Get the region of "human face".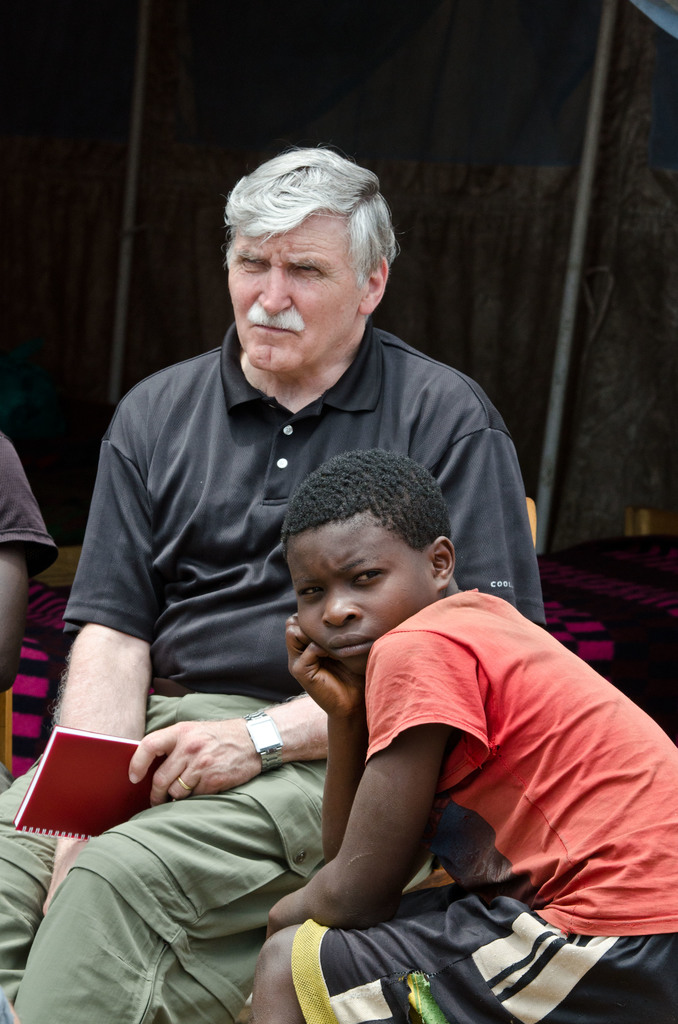
[left=282, top=506, right=435, bottom=680].
